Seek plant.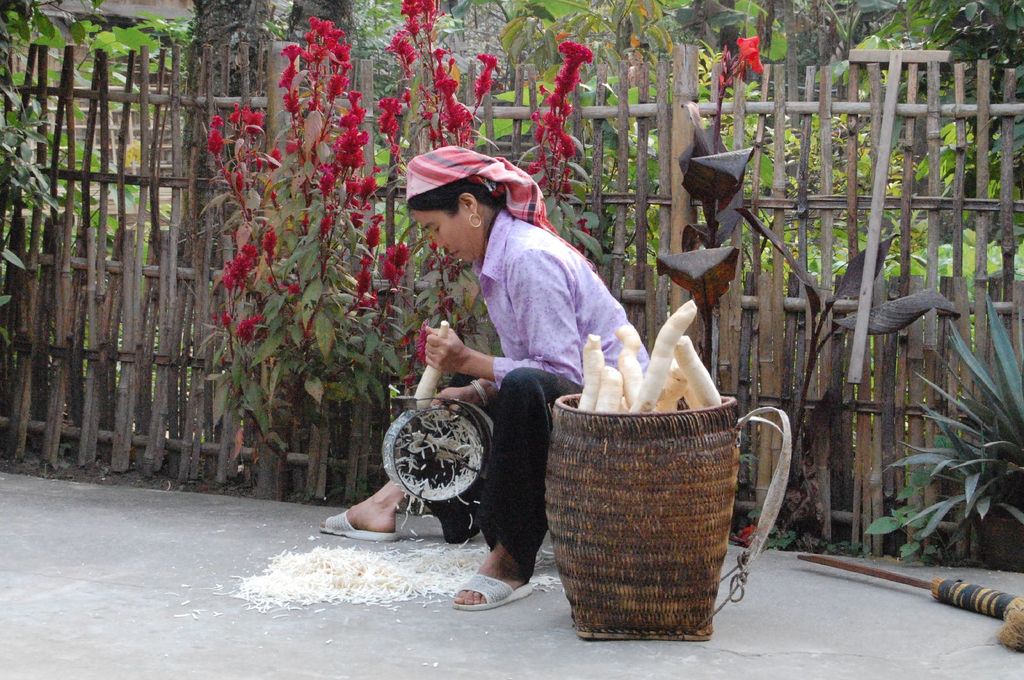
bbox=[865, 336, 1012, 589].
